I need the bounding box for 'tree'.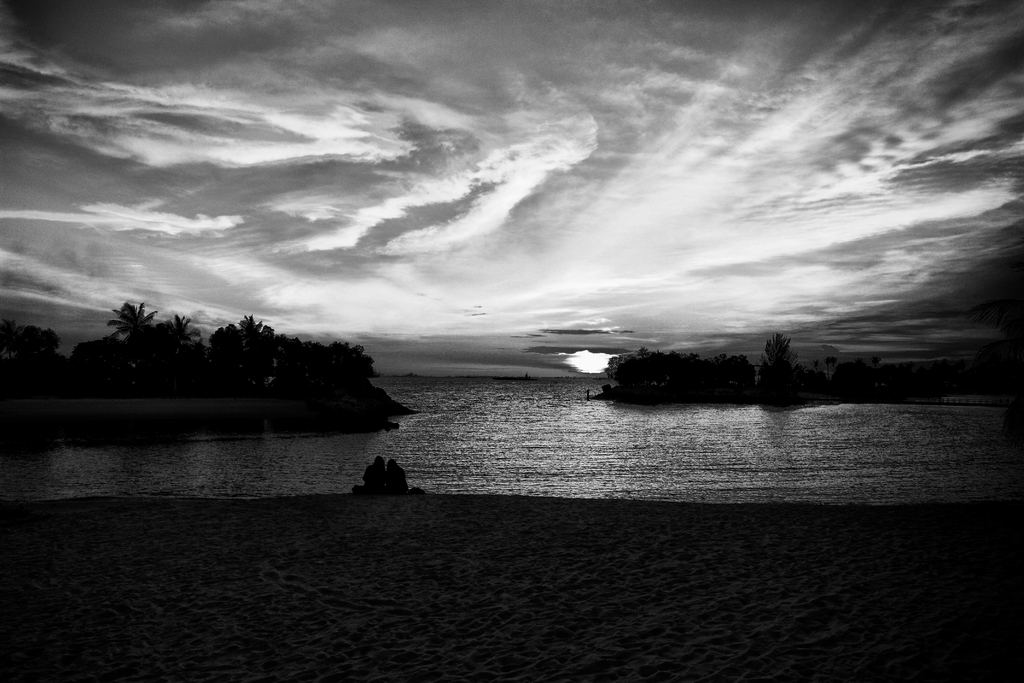
Here it is: (x1=154, y1=312, x2=211, y2=372).
